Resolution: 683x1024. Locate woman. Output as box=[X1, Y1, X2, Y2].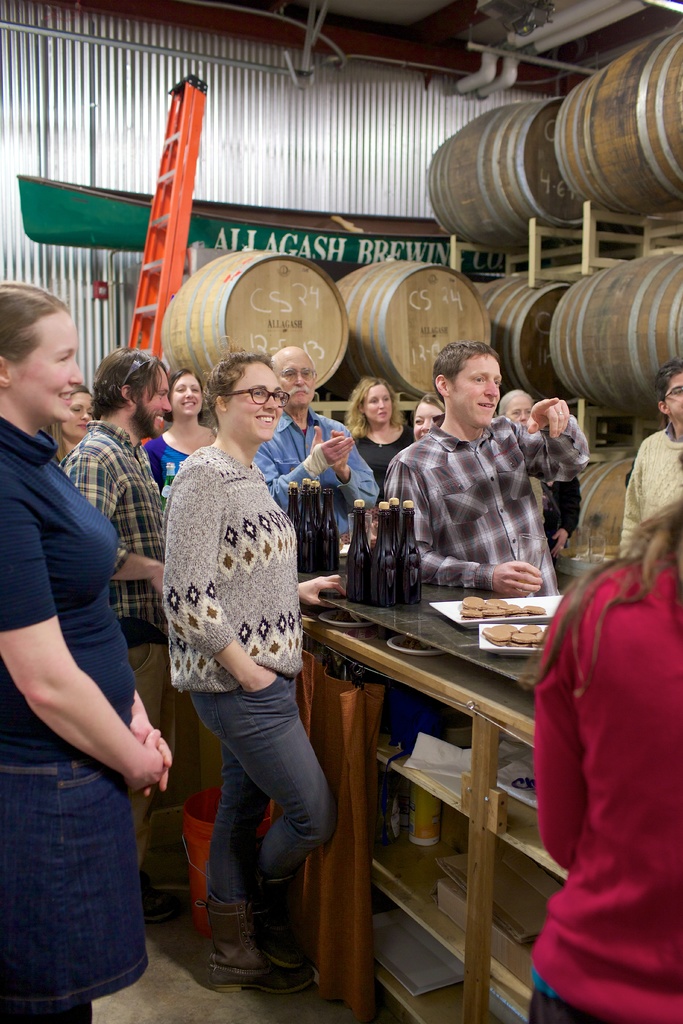
box=[0, 278, 171, 1023].
